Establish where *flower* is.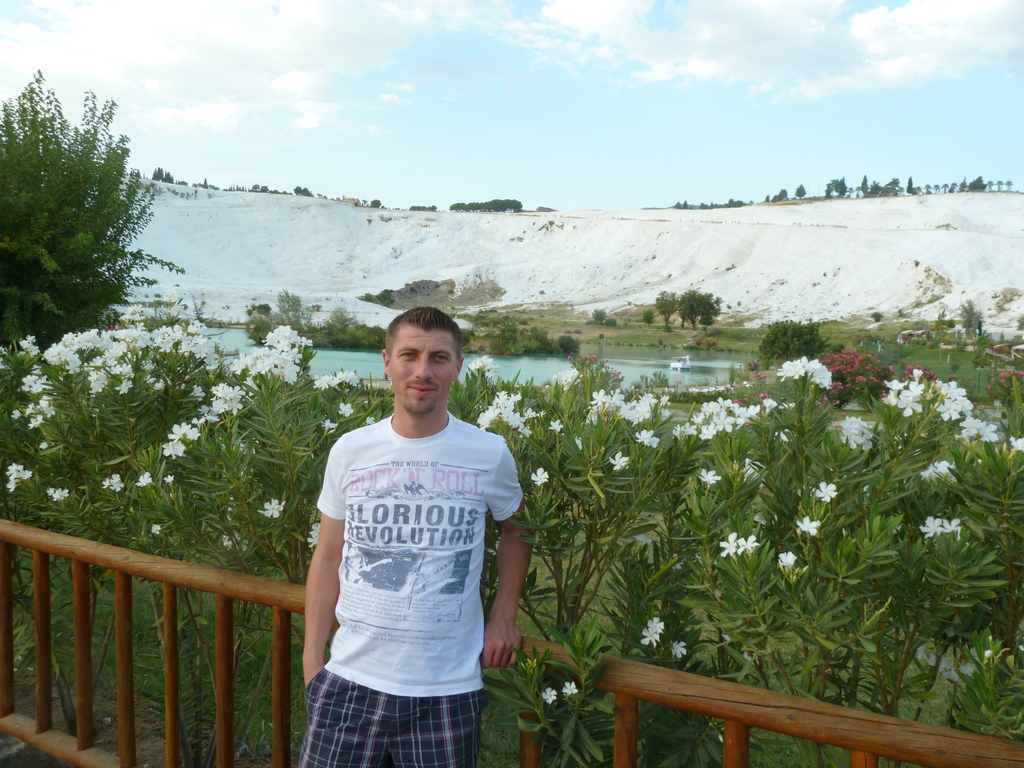
Established at box(467, 352, 499, 376).
